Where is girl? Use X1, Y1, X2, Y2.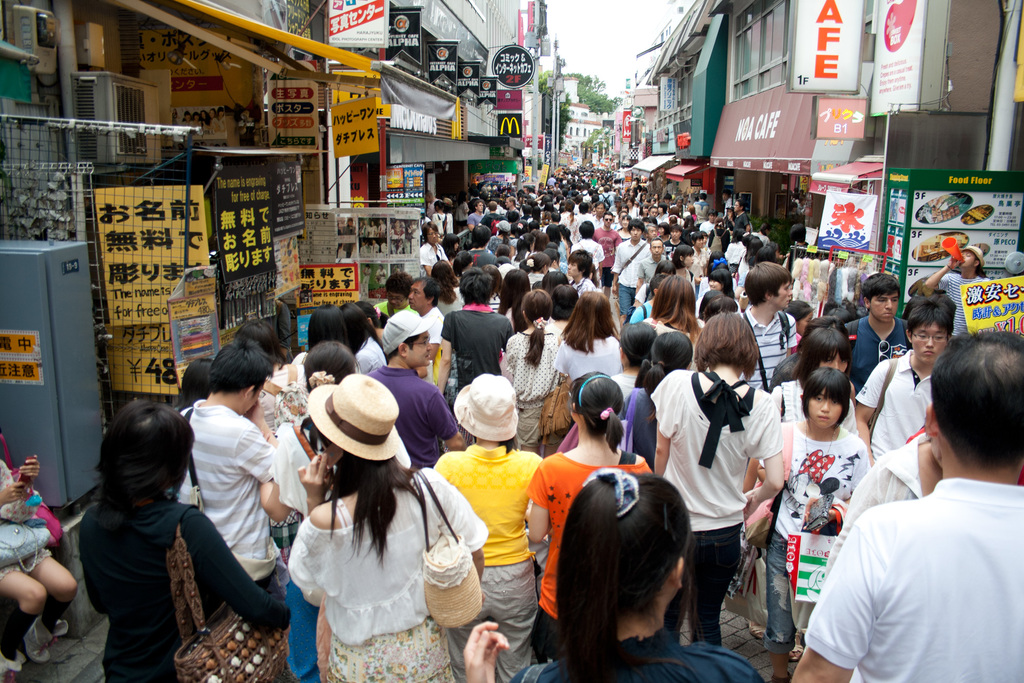
525, 386, 661, 648.
